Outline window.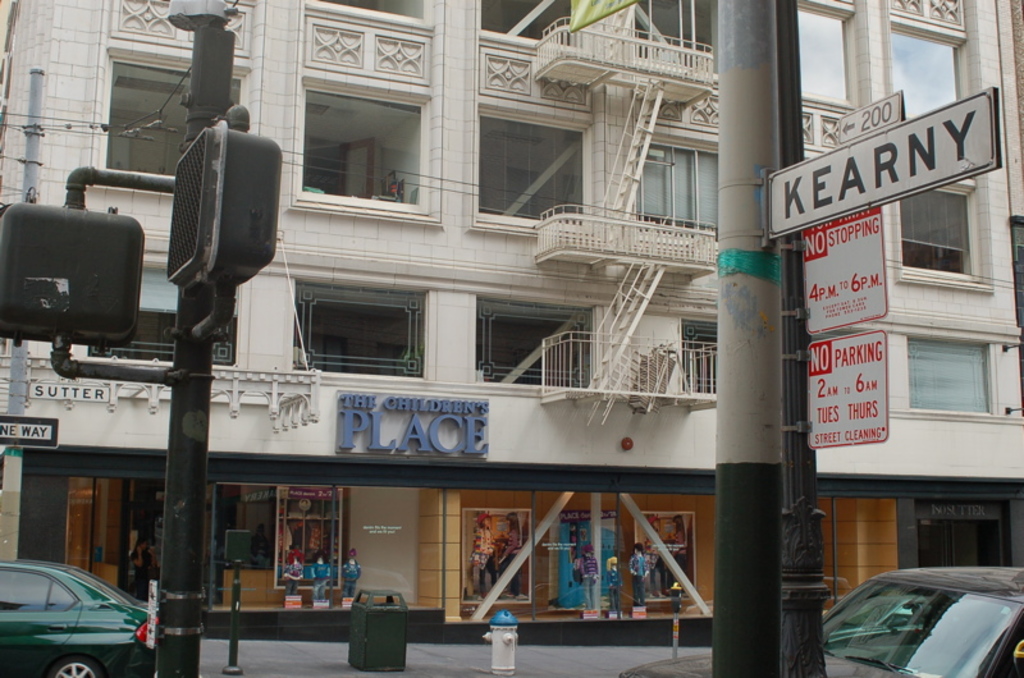
Outline: (x1=910, y1=340, x2=989, y2=416).
